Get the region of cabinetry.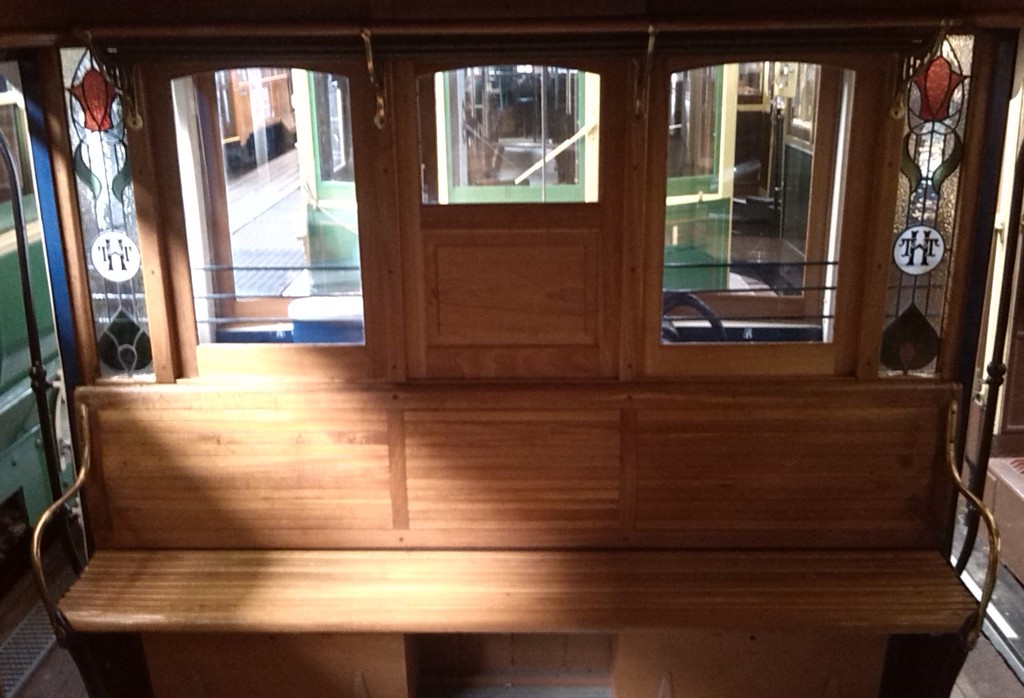
(x1=0, y1=0, x2=1023, y2=697).
